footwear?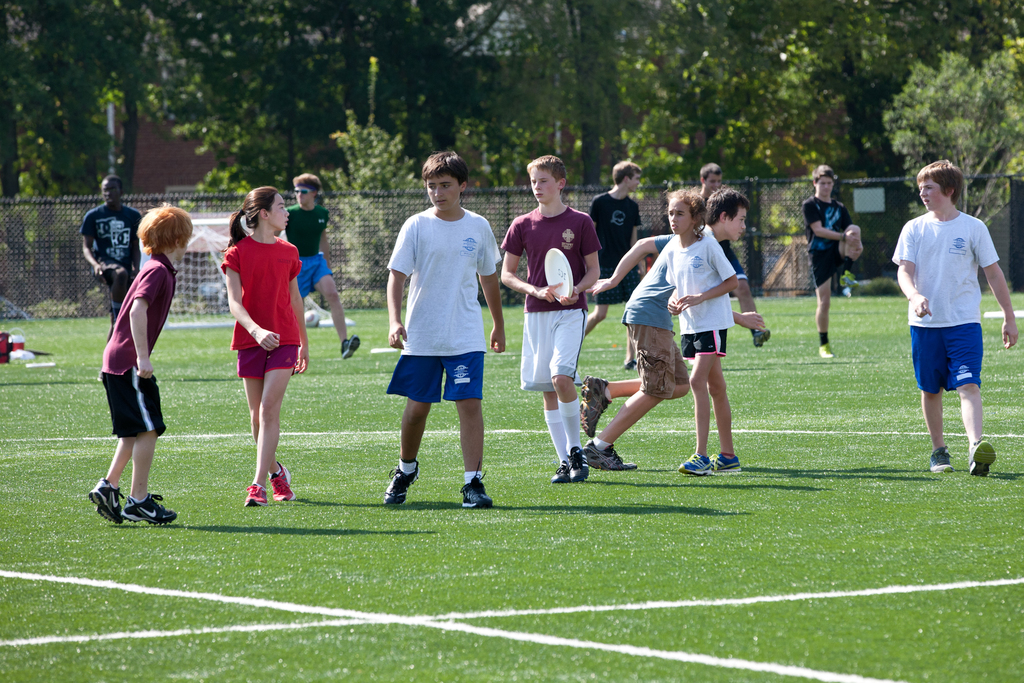
(268,461,295,503)
